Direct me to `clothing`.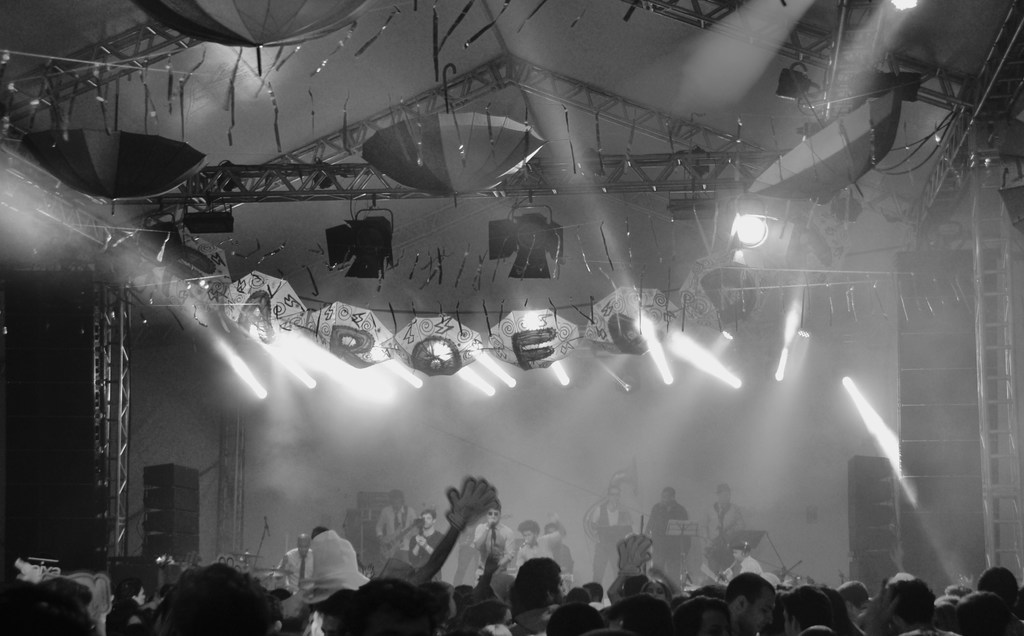
Direction: x1=376, y1=504, x2=419, y2=558.
